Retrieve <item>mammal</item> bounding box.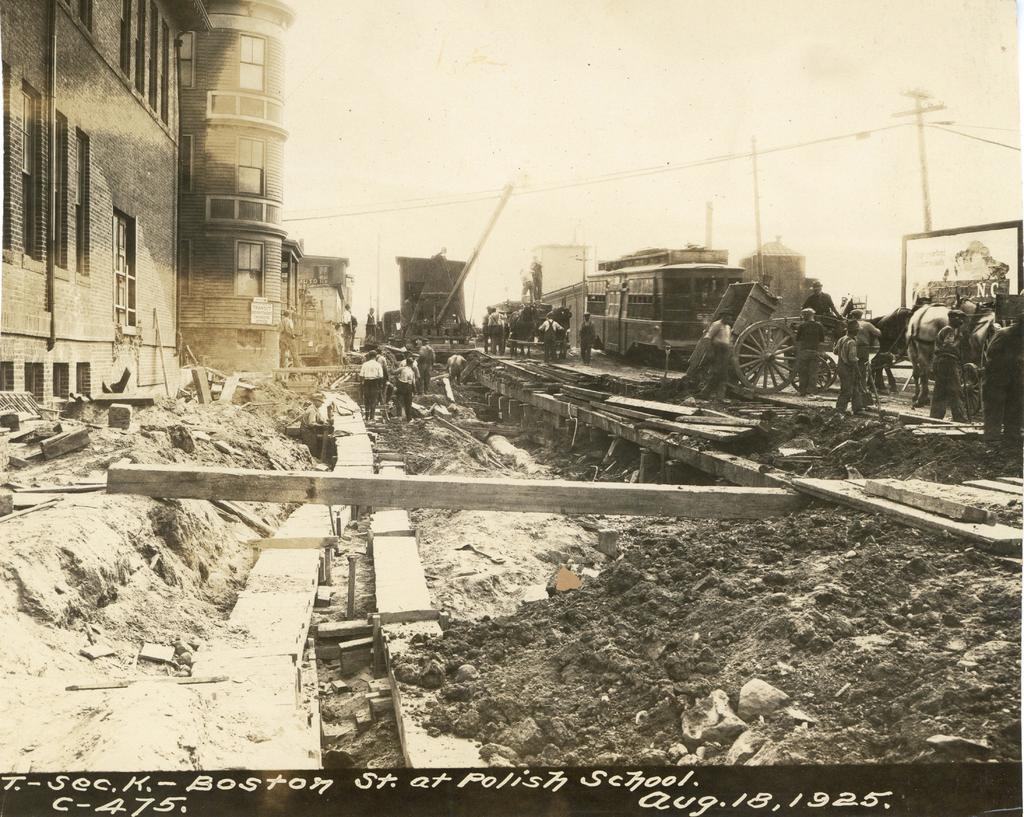
Bounding box: l=376, t=349, r=387, b=402.
